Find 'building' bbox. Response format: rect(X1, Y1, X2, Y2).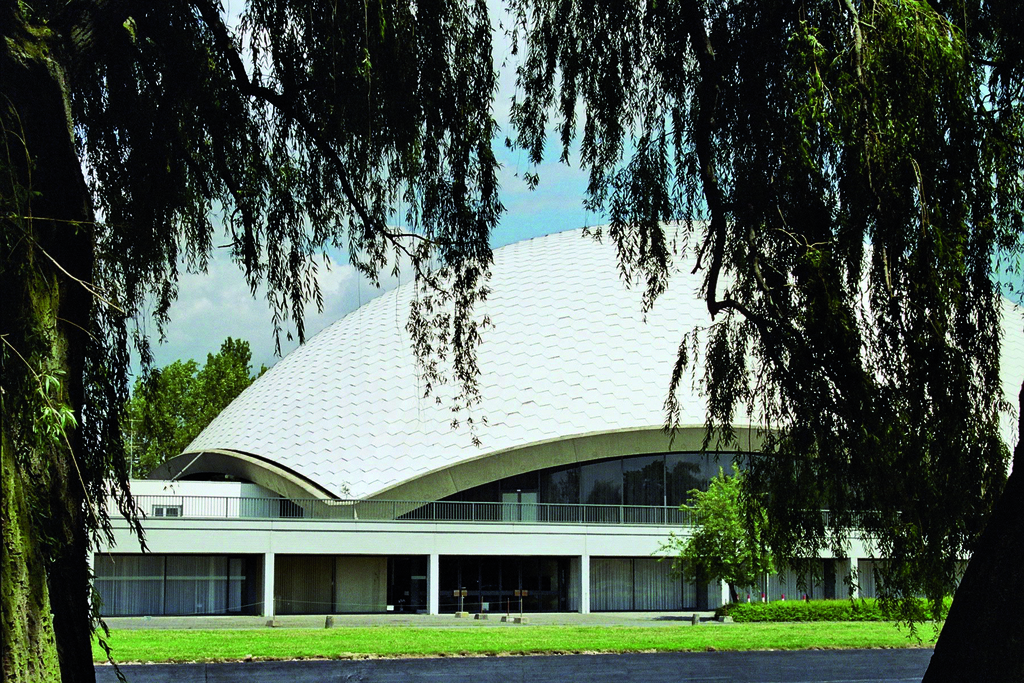
rect(84, 225, 1023, 620).
